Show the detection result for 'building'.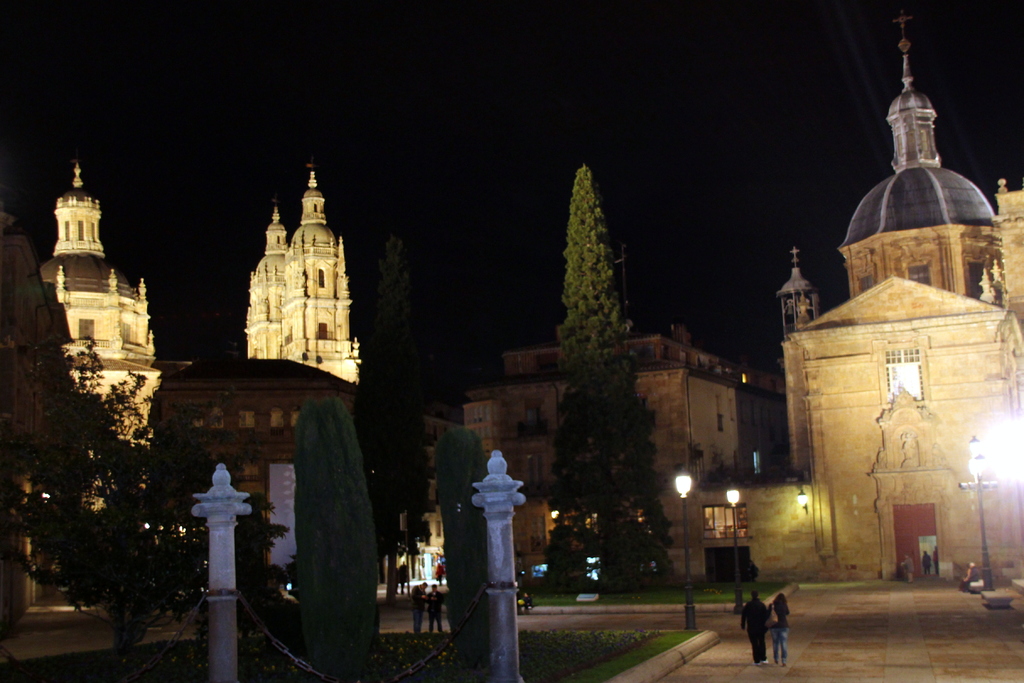
rect(760, 0, 1023, 581).
